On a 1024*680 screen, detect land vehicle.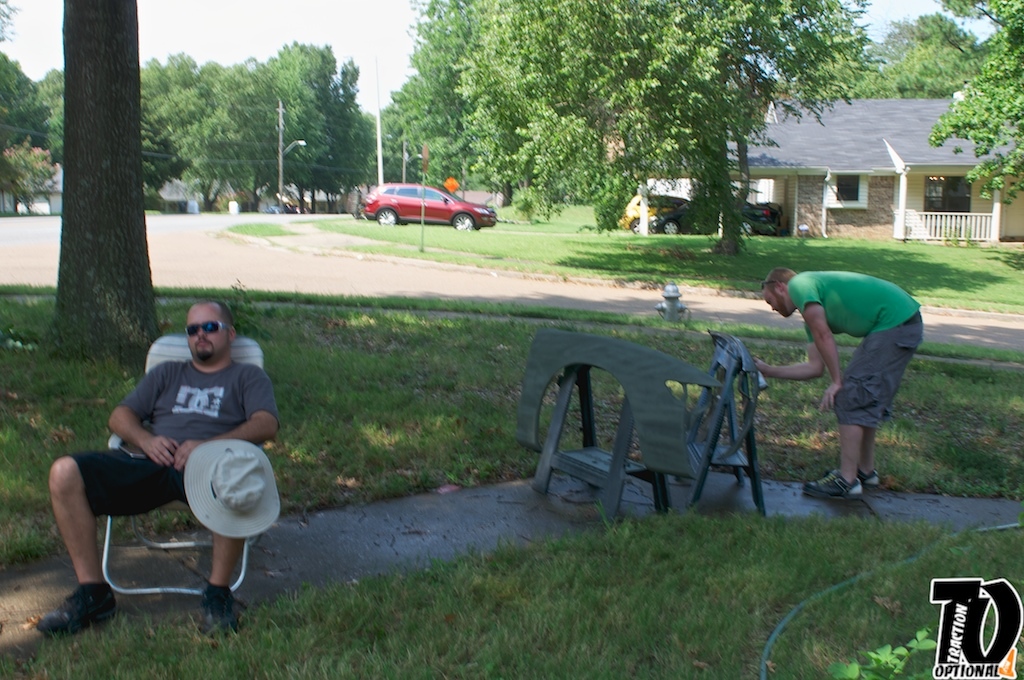
[left=351, top=170, right=501, bottom=229].
